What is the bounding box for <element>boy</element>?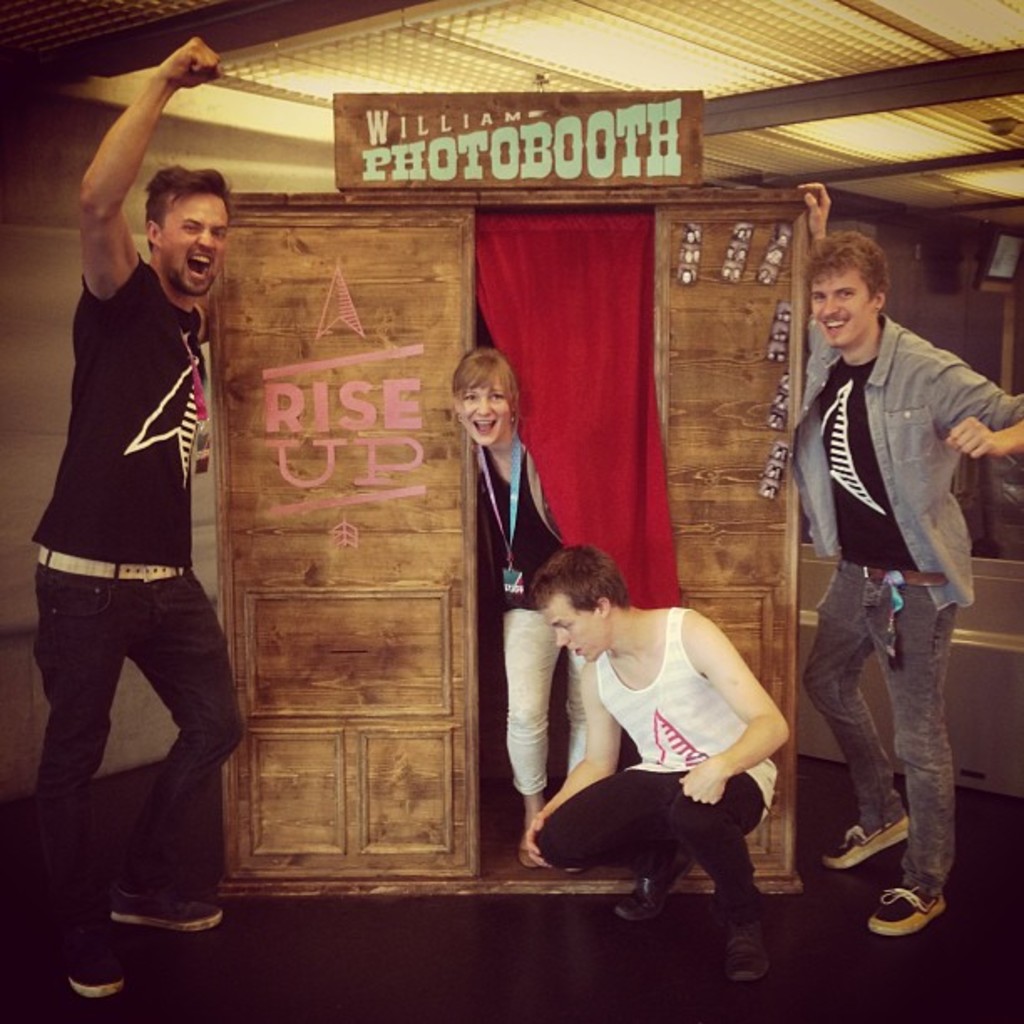
[x1=786, y1=181, x2=1022, y2=937].
